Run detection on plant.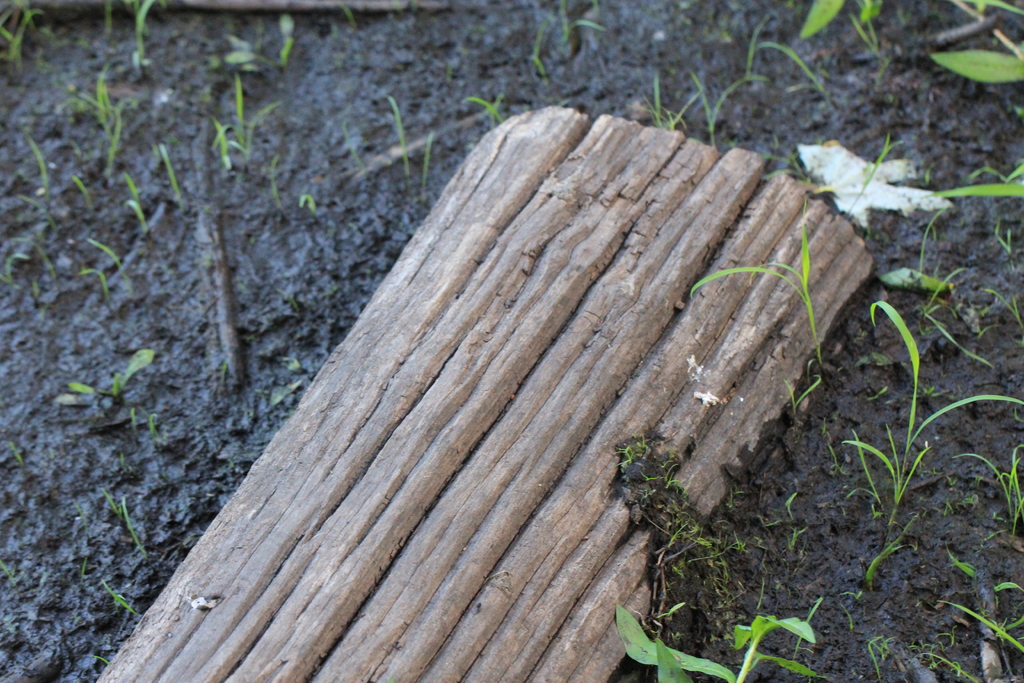
Result: box=[99, 572, 159, 622].
